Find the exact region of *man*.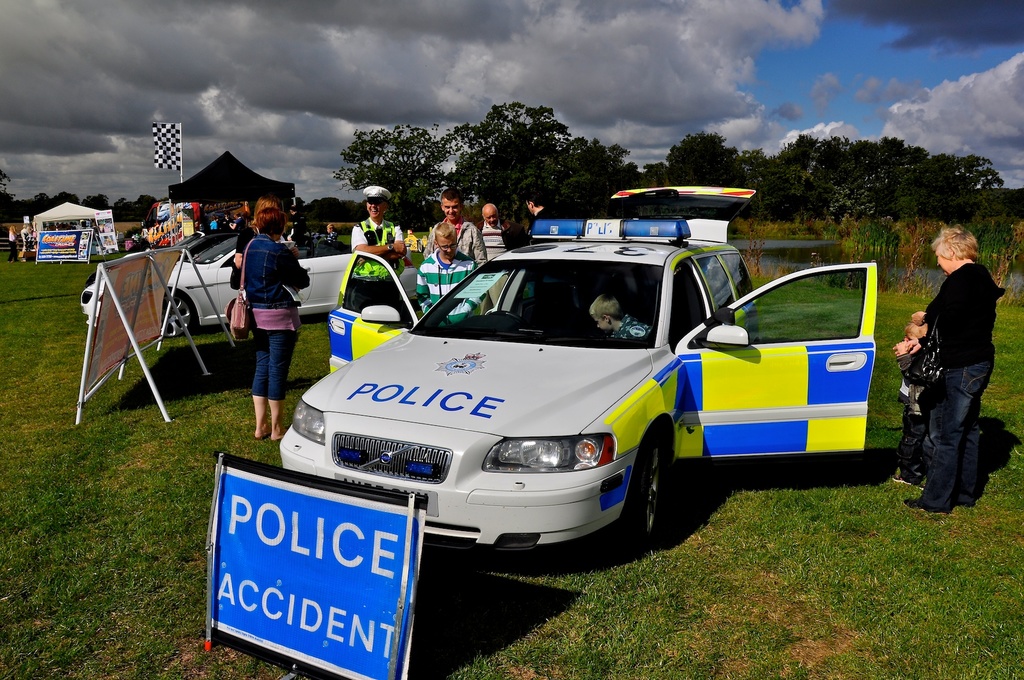
Exact region: crop(422, 188, 487, 272).
